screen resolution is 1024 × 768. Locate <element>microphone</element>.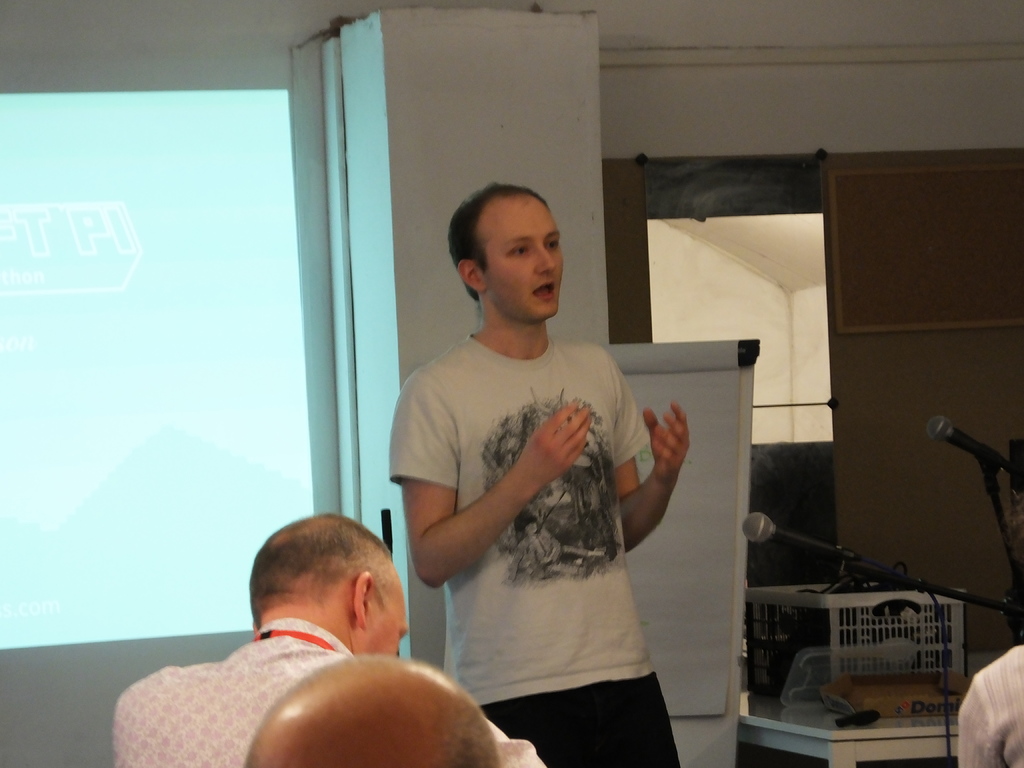
<region>735, 506, 858, 557</region>.
